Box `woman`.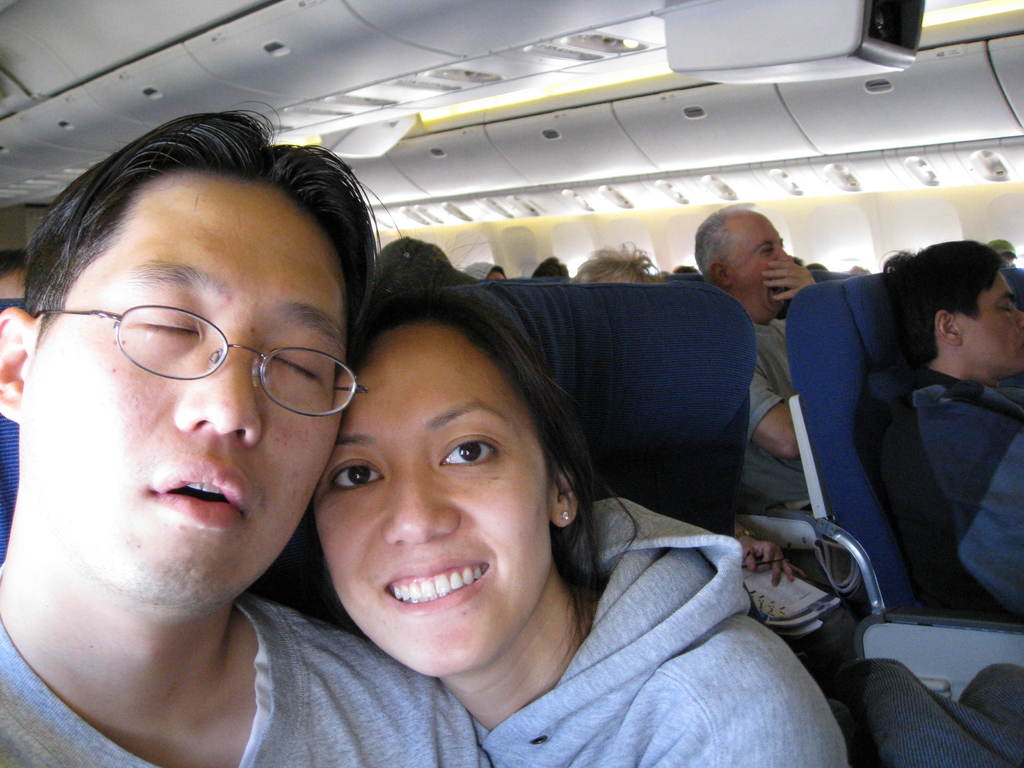
left=289, top=272, right=838, bottom=767.
